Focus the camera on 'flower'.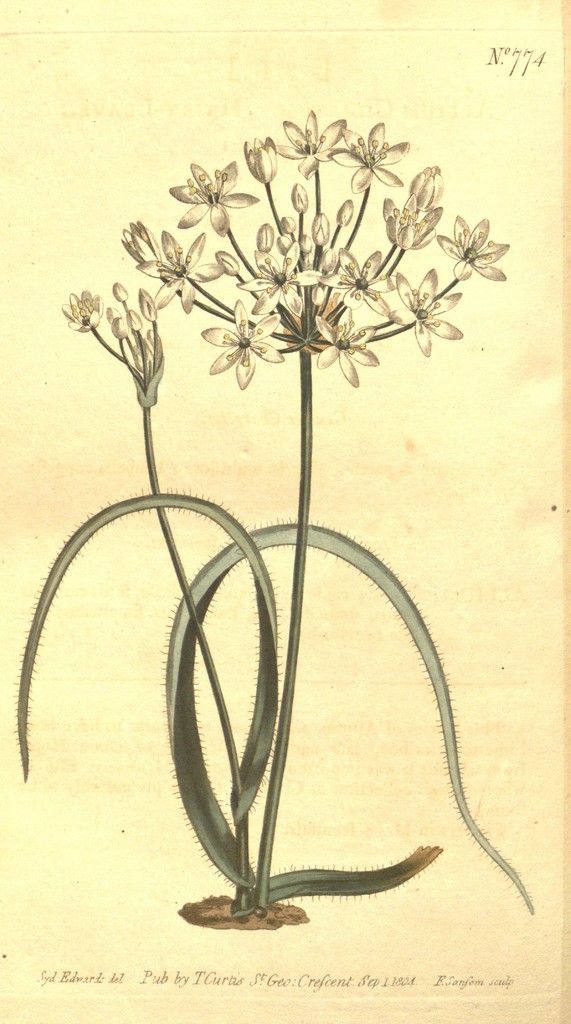
Focus region: (x1=199, y1=307, x2=283, y2=388).
